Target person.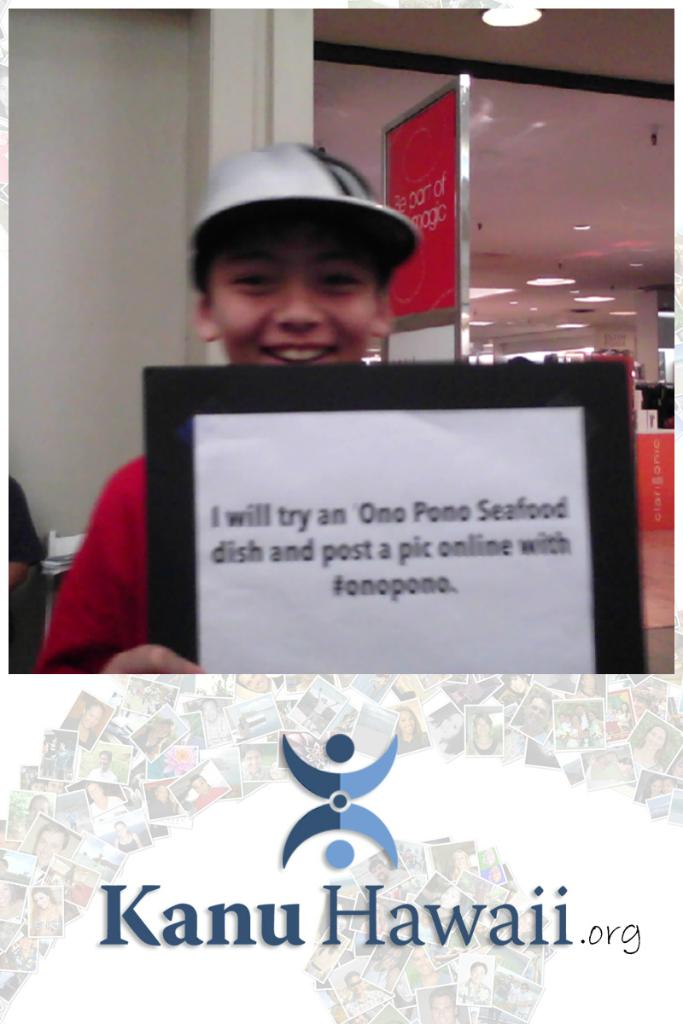
Target region: Rect(35, 130, 398, 674).
